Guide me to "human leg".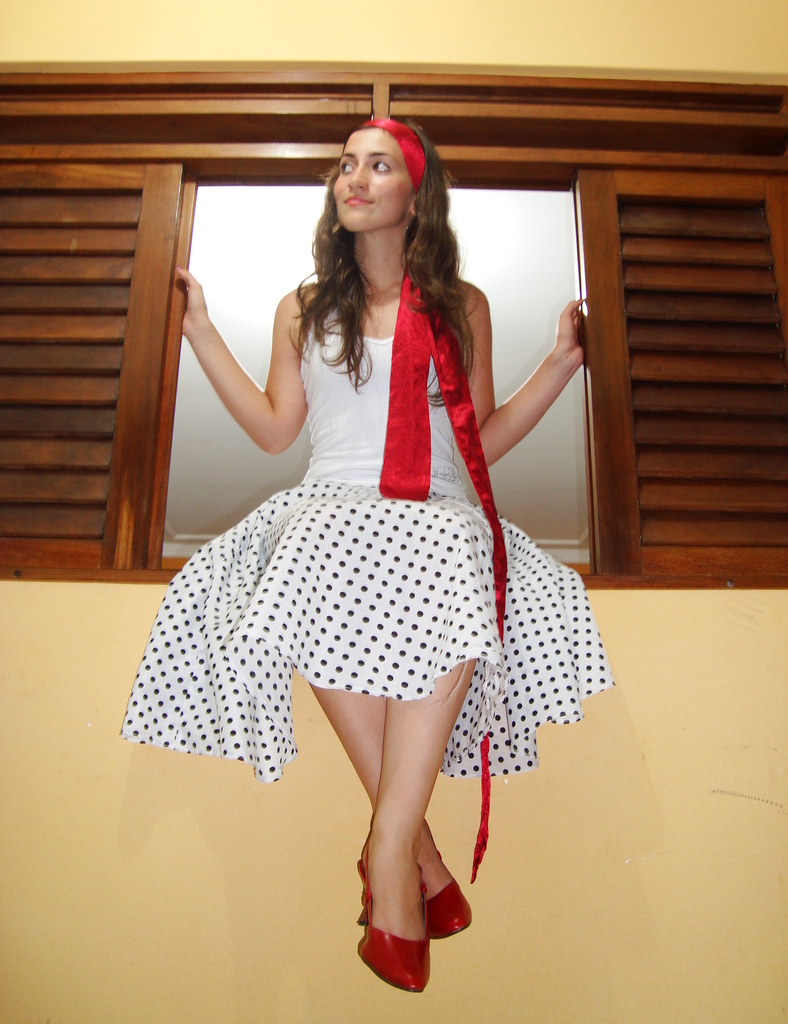
Guidance: 309:691:472:944.
